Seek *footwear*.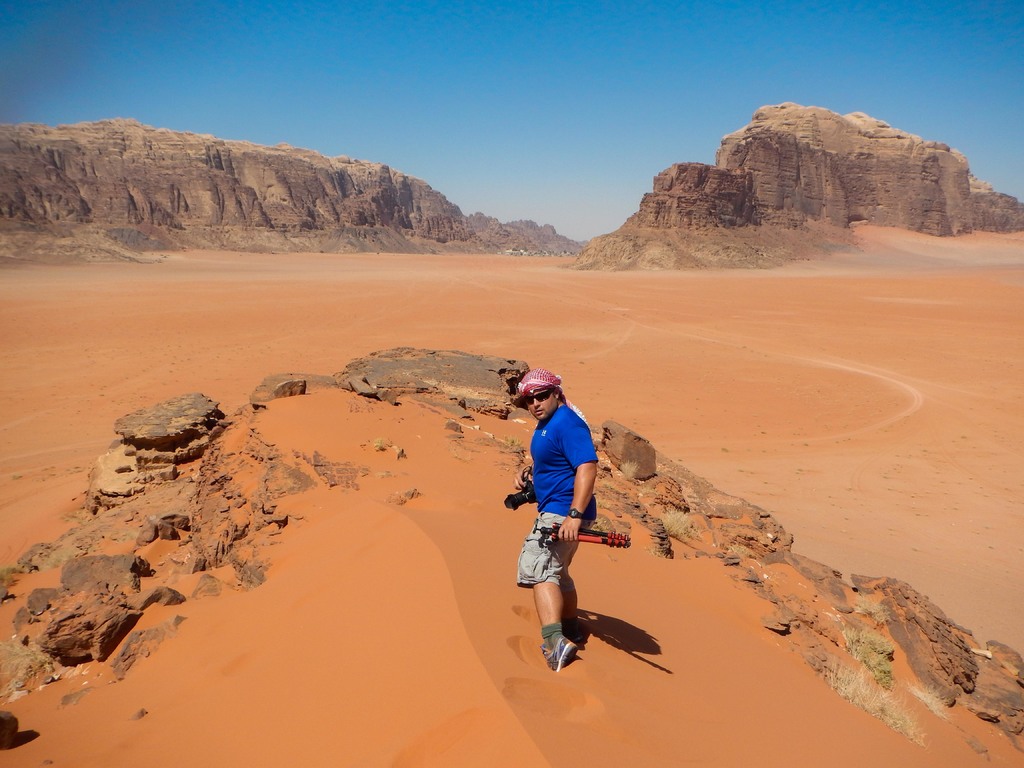
(left=564, top=614, right=592, bottom=650).
